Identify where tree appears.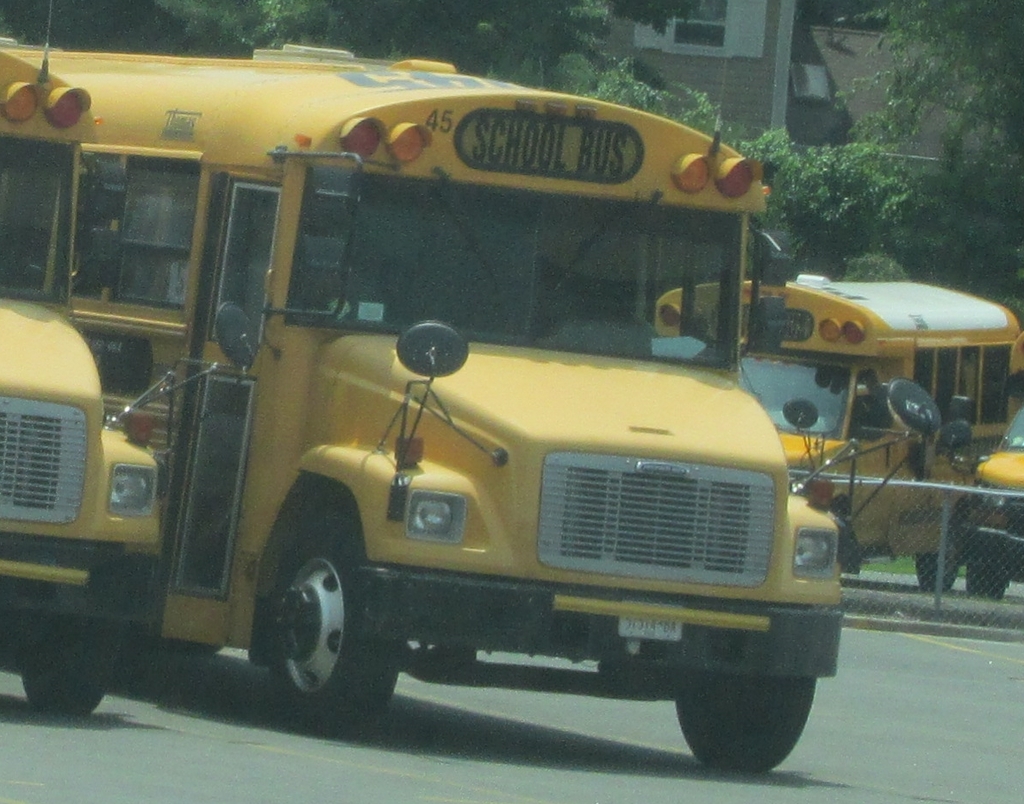
Appears at locate(828, 0, 1022, 175).
